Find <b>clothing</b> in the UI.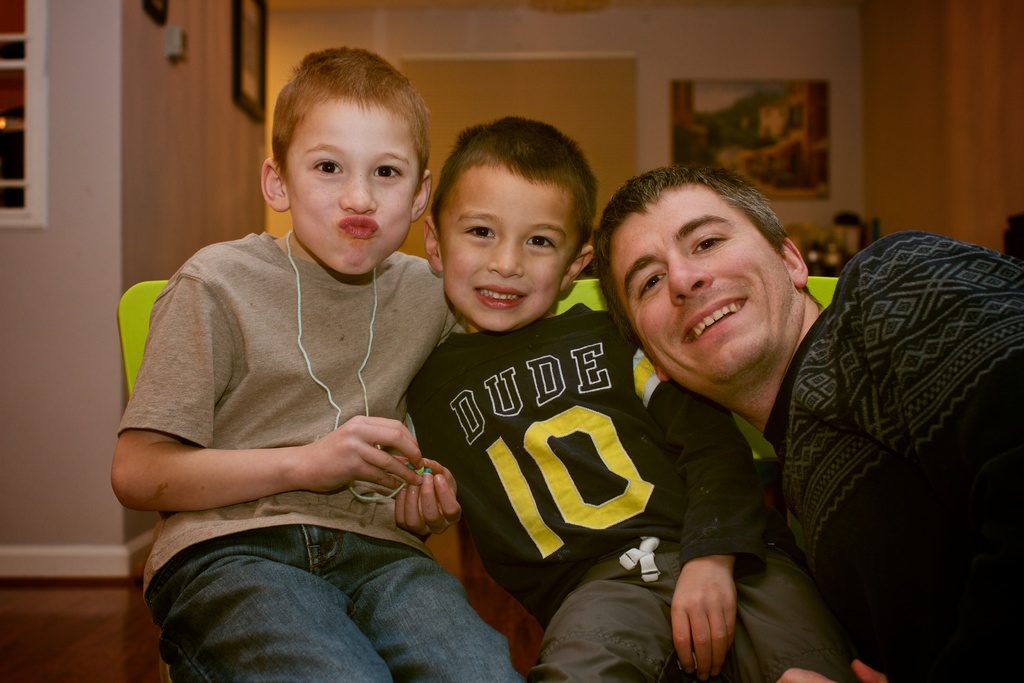
UI element at BBox(101, 227, 525, 682).
